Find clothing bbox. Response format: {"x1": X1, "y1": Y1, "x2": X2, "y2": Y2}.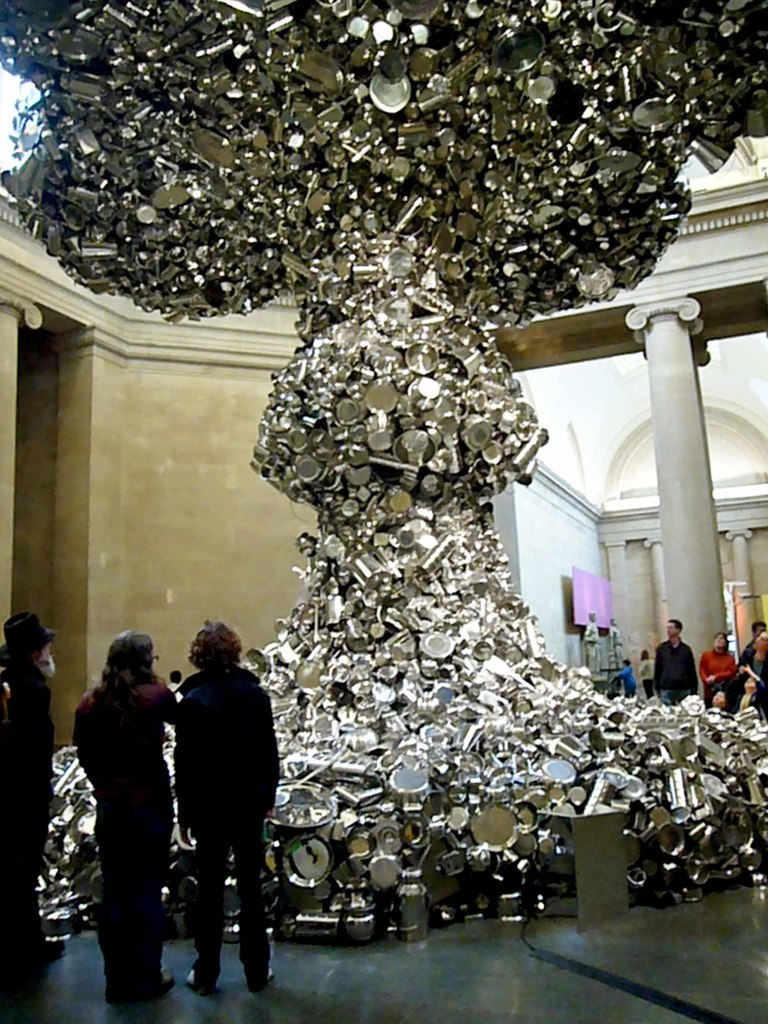
{"x1": 0, "y1": 662, "x2": 57, "y2": 968}.
